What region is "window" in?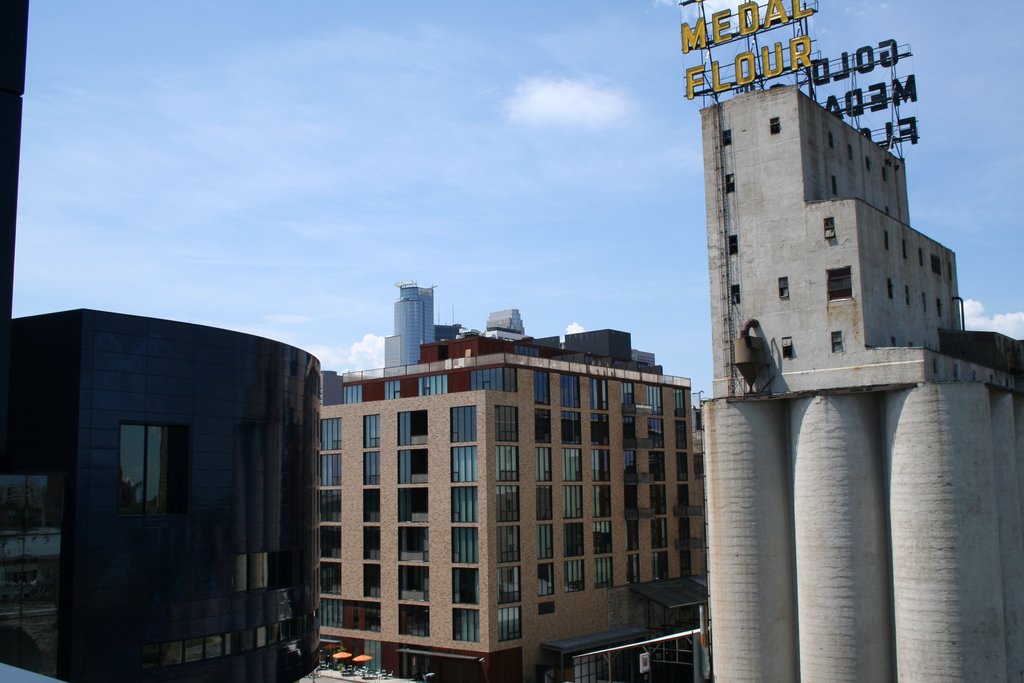
[495, 486, 521, 520].
